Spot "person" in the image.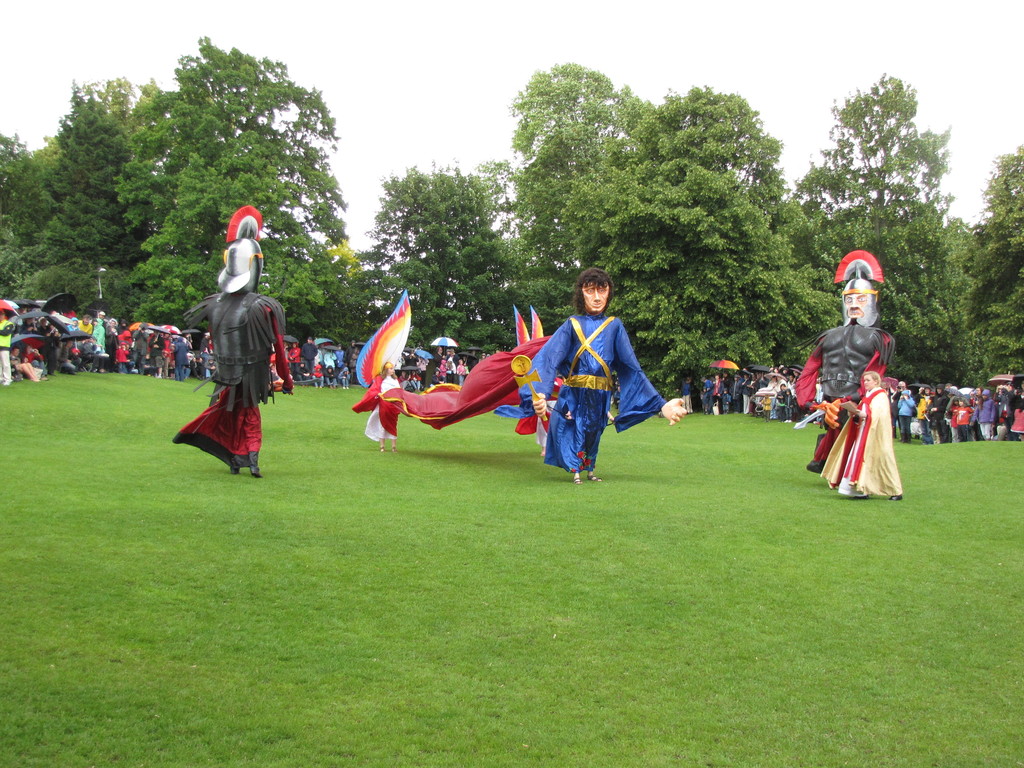
"person" found at 326/364/336/392.
